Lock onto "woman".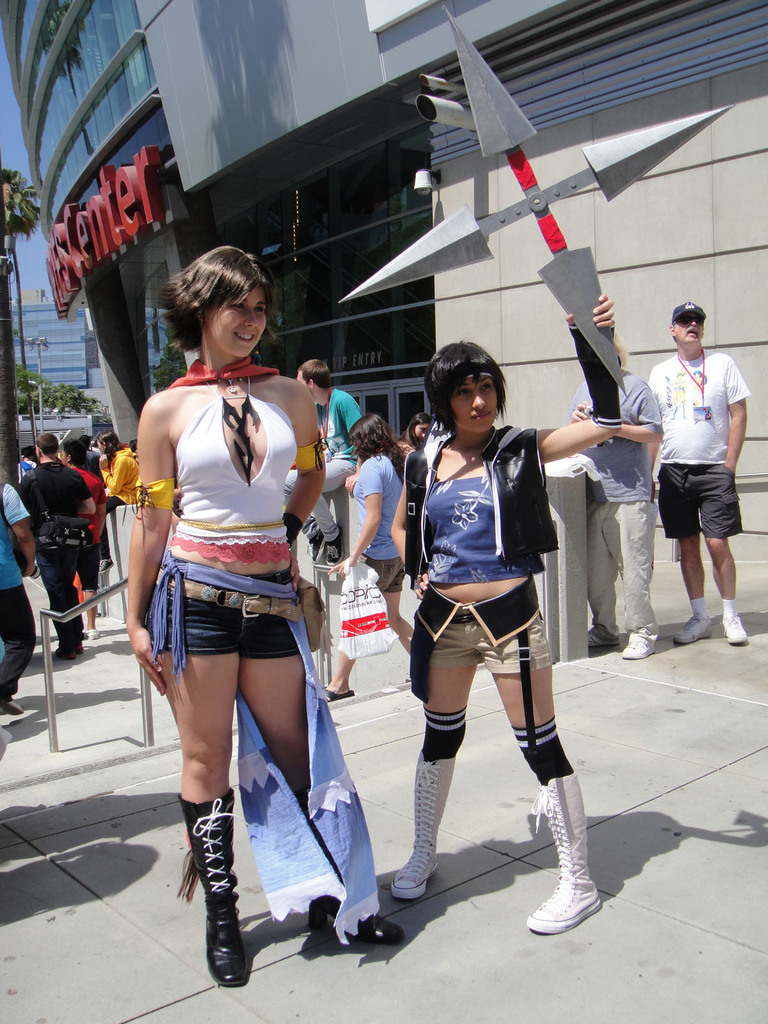
Locked: x1=68, y1=440, x2=114, y2=624.
